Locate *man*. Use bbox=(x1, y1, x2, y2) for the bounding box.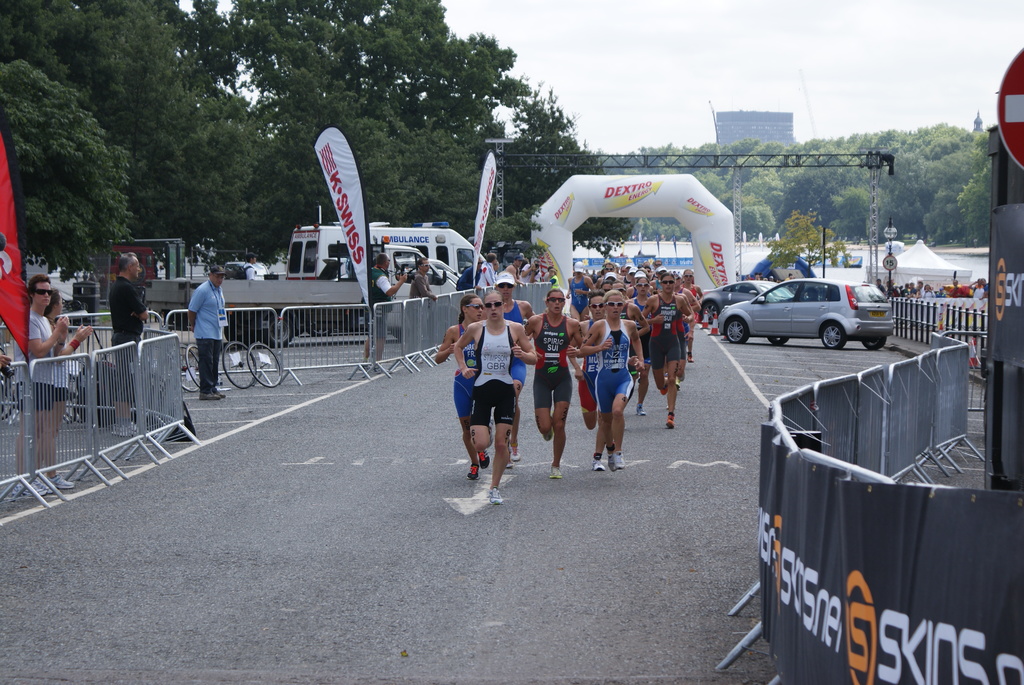
bbox=(505, 255, 525, 287).
